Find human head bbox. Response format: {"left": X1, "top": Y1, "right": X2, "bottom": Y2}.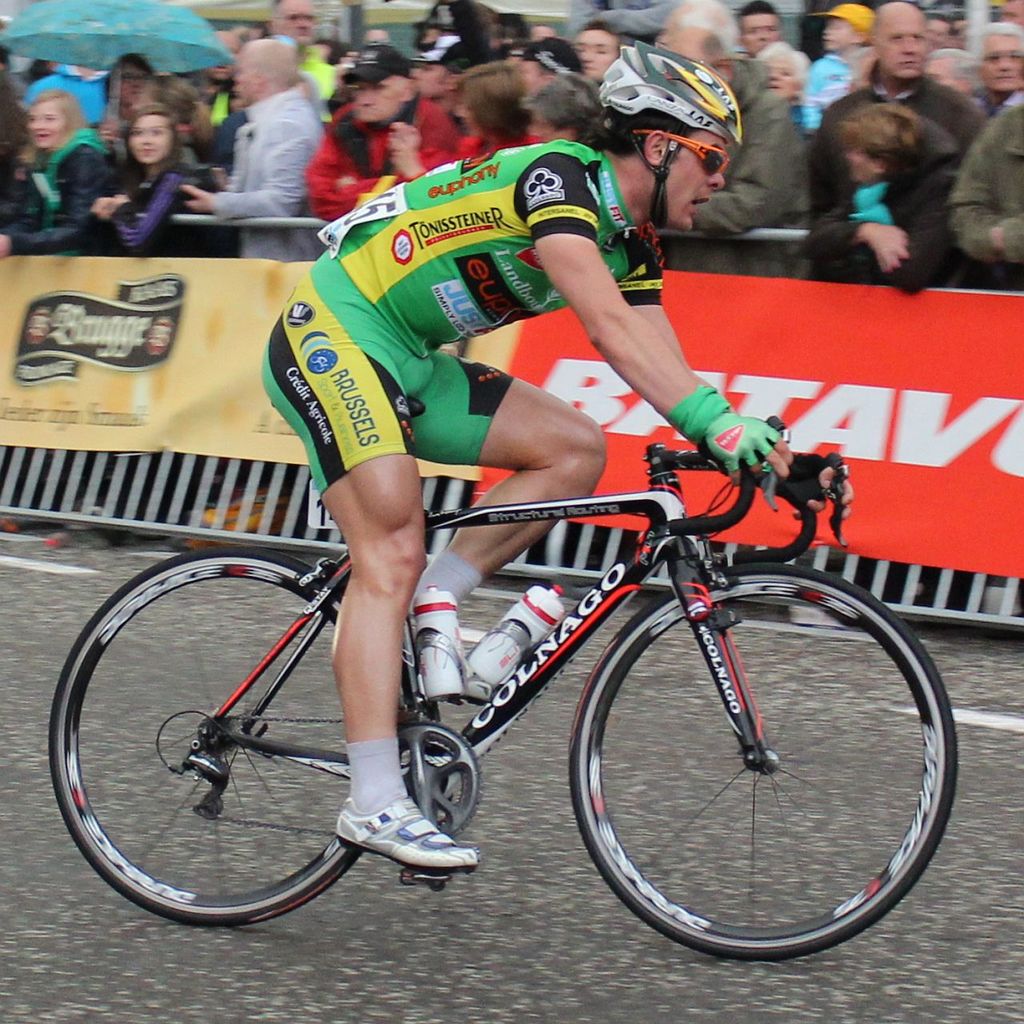
{"left": 526, "top": 68, "right": 590, "bottom": 142}.
